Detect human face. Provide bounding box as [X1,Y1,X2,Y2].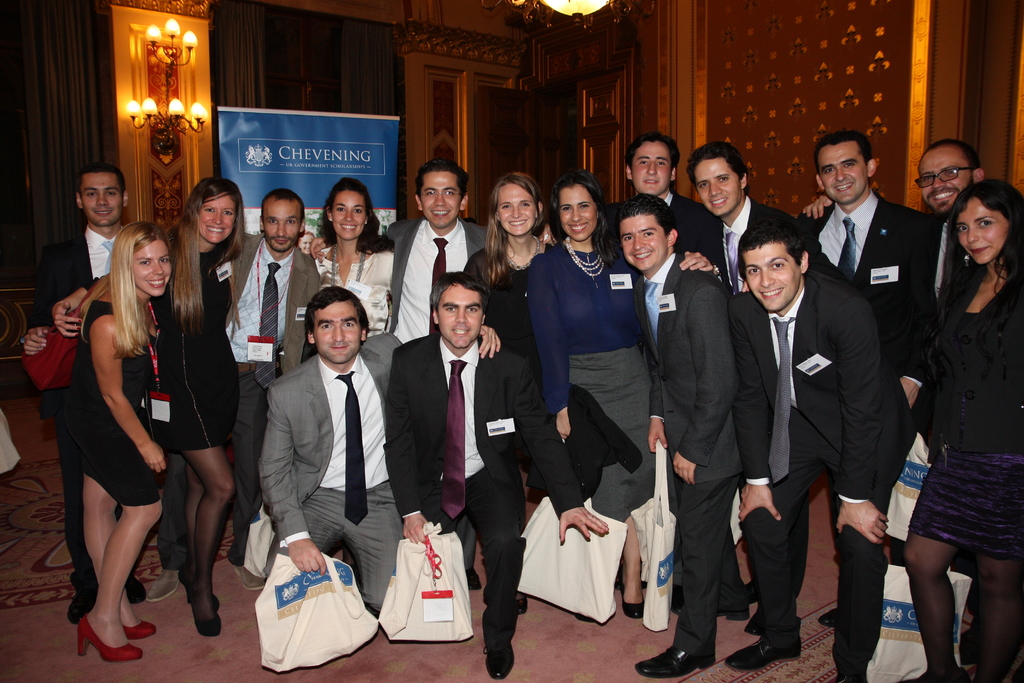
[692,161,740,218].
